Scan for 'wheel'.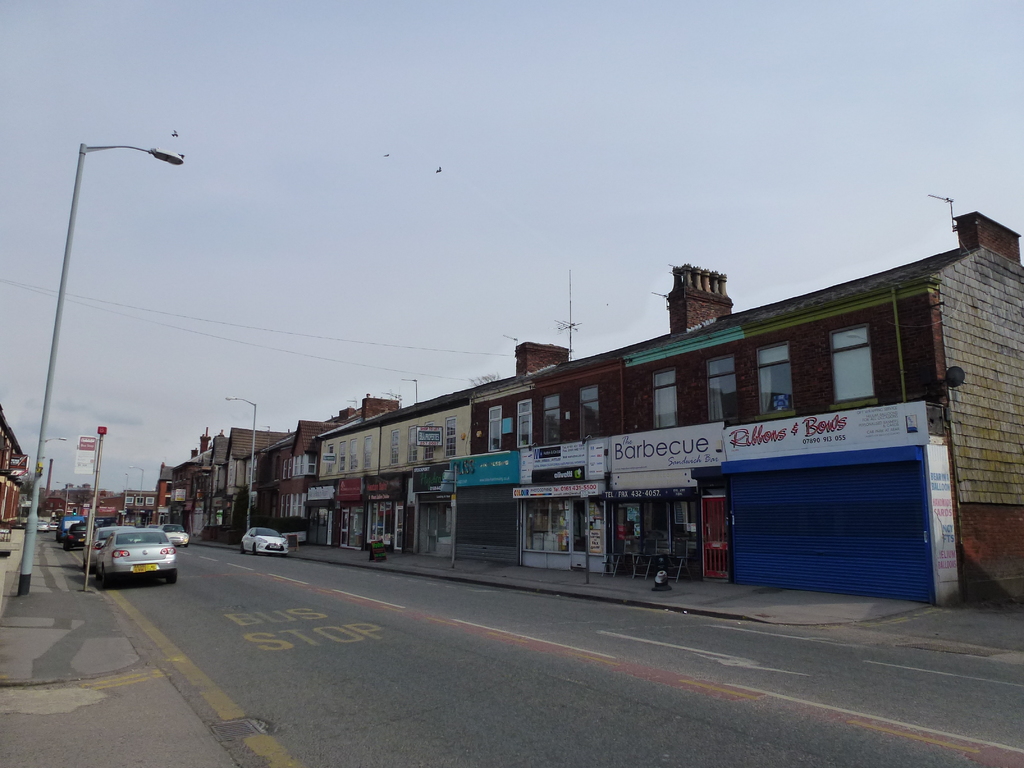
Scan result: 67,545,74,550.
